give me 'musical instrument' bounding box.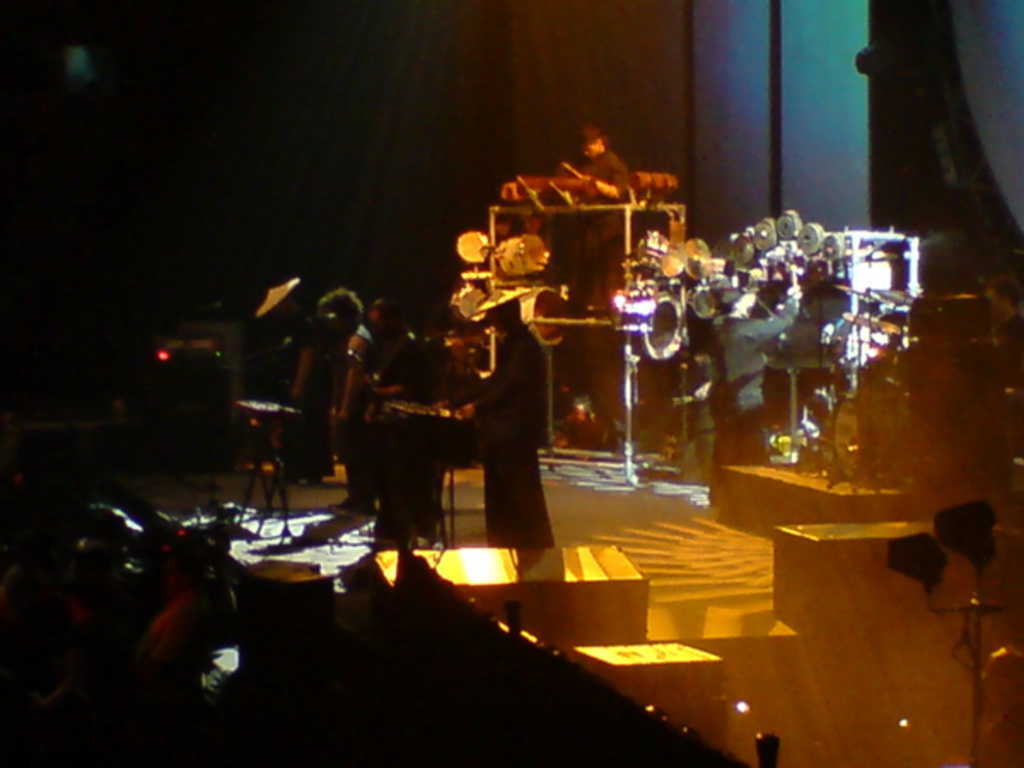
492,230,553,283.
